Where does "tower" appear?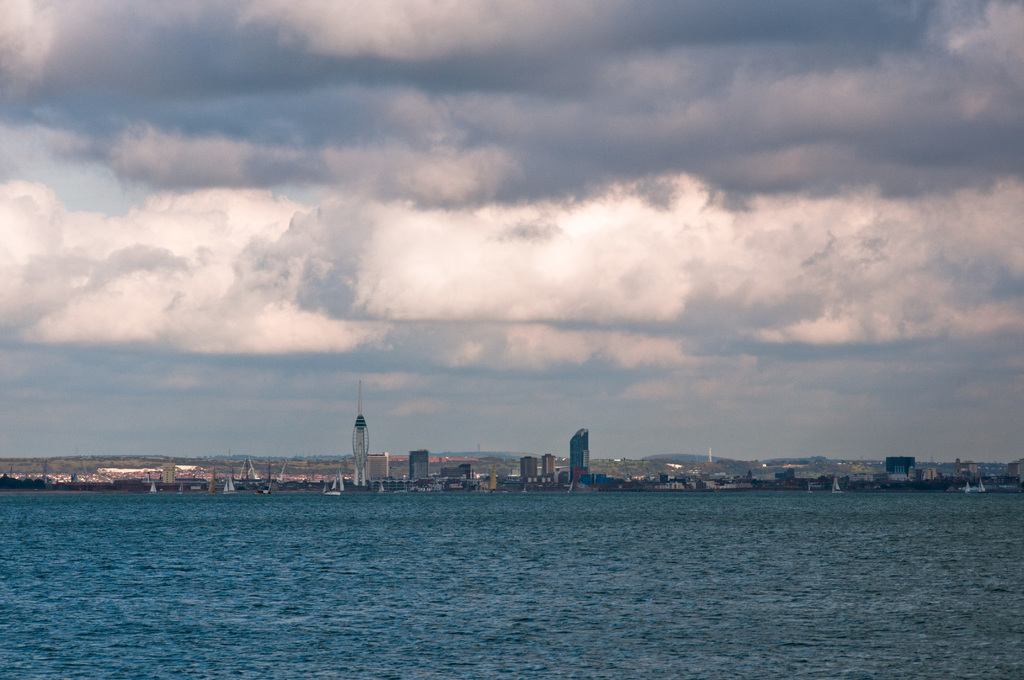
Appears at region(409, 449, 431, 481).
